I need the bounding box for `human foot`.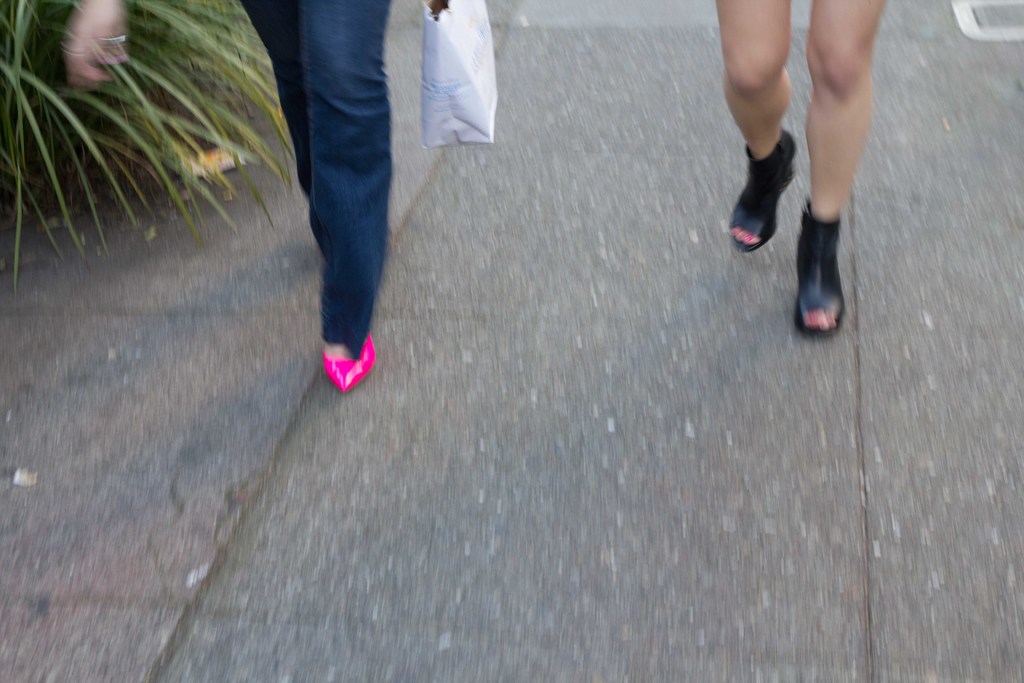
Here it is: box(794, 190, 865, 329).
